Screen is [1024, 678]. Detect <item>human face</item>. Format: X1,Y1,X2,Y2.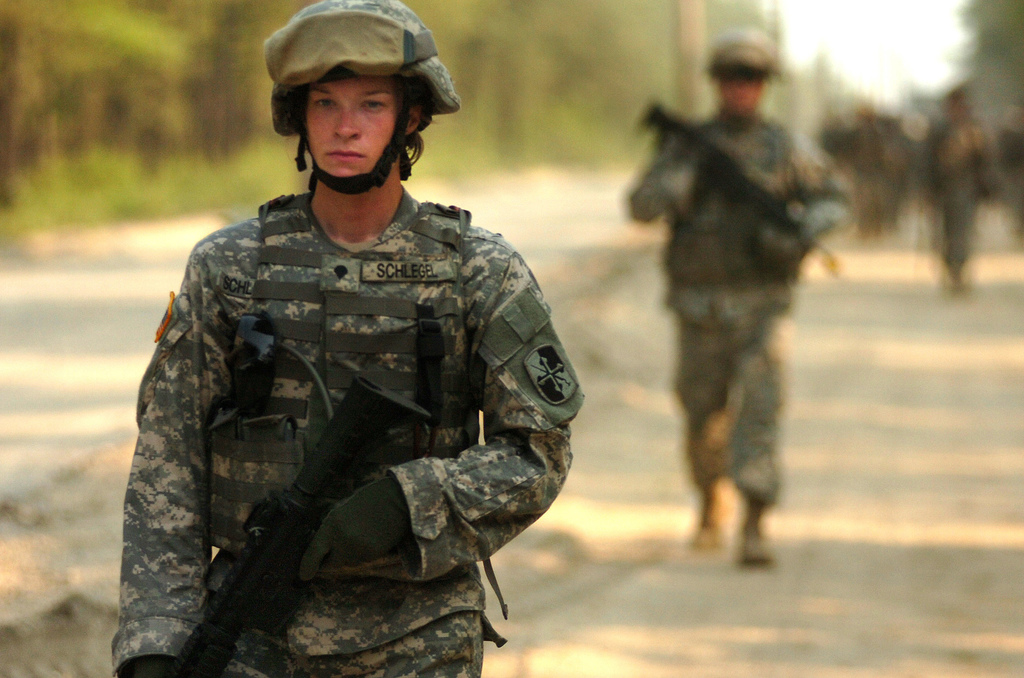
305,71,401,192.
